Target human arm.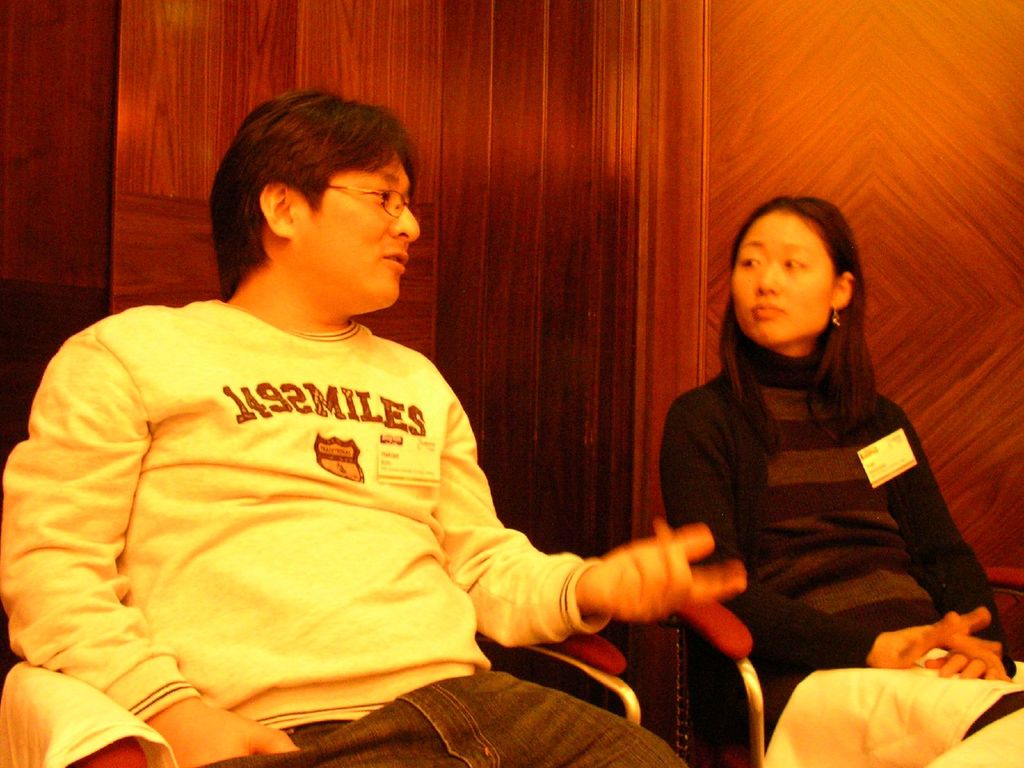
Target region: 908 417 1011 706.
